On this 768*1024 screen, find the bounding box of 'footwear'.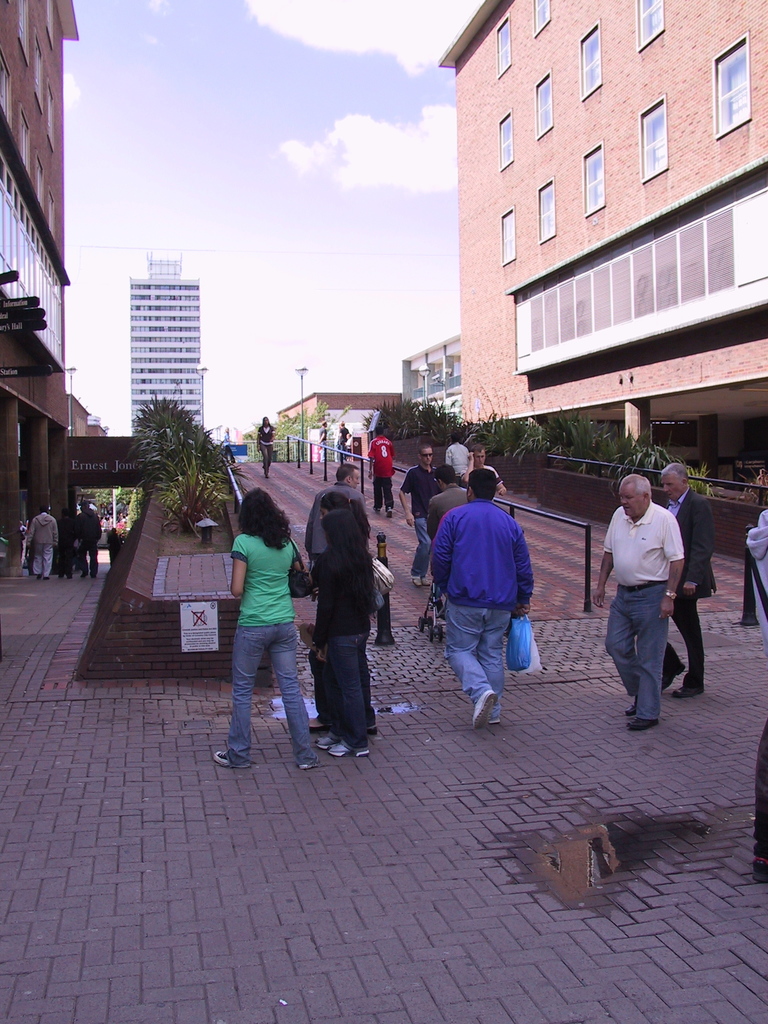
Bounding box: locate(314, 733, 335, 751).
